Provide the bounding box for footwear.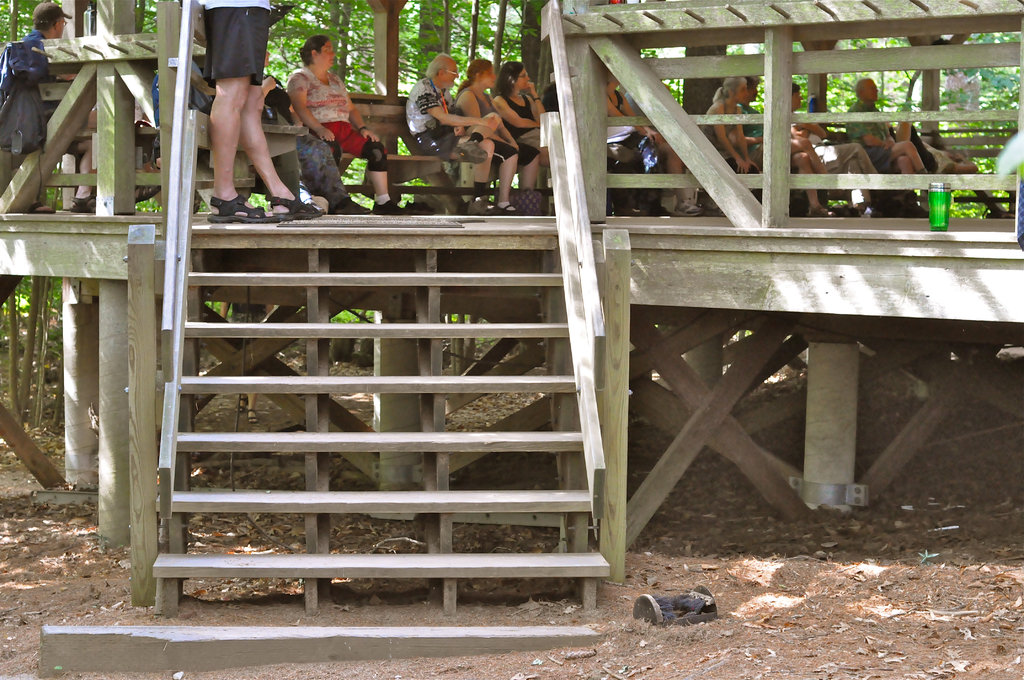
(x1=644, y1=201, x2=668, y2=217).
